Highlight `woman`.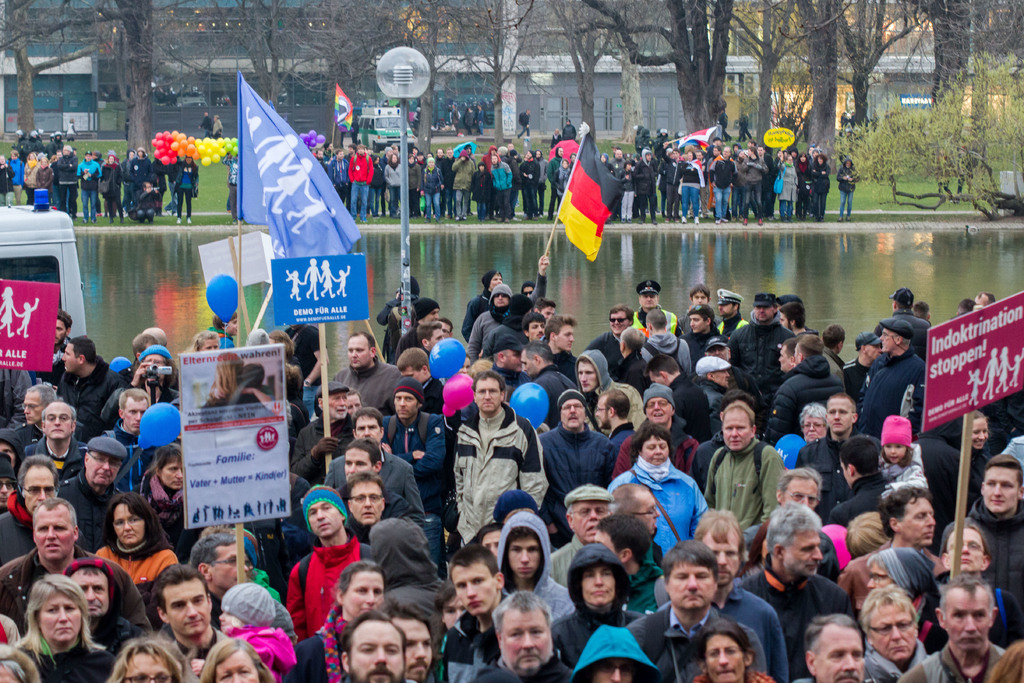
Highlighted region: bbox=(183, 326, 221, 354).
